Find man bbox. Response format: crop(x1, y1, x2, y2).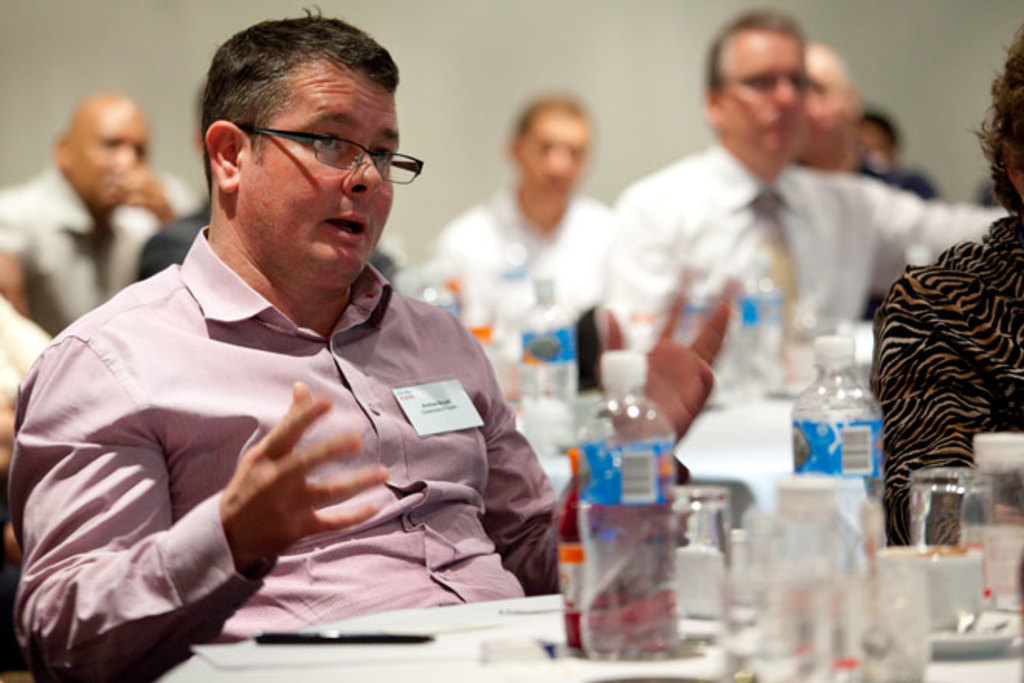
crop(785, 42, 883, 189).
